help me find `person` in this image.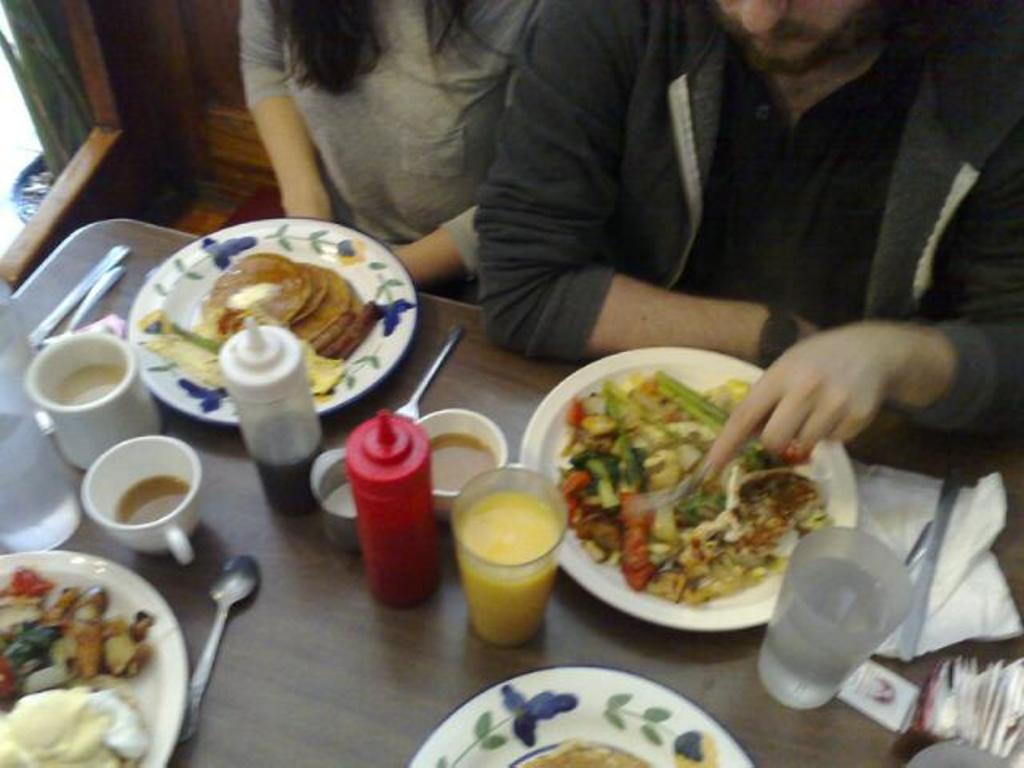
Found it: BBox(470, 2, 1021, 446).
